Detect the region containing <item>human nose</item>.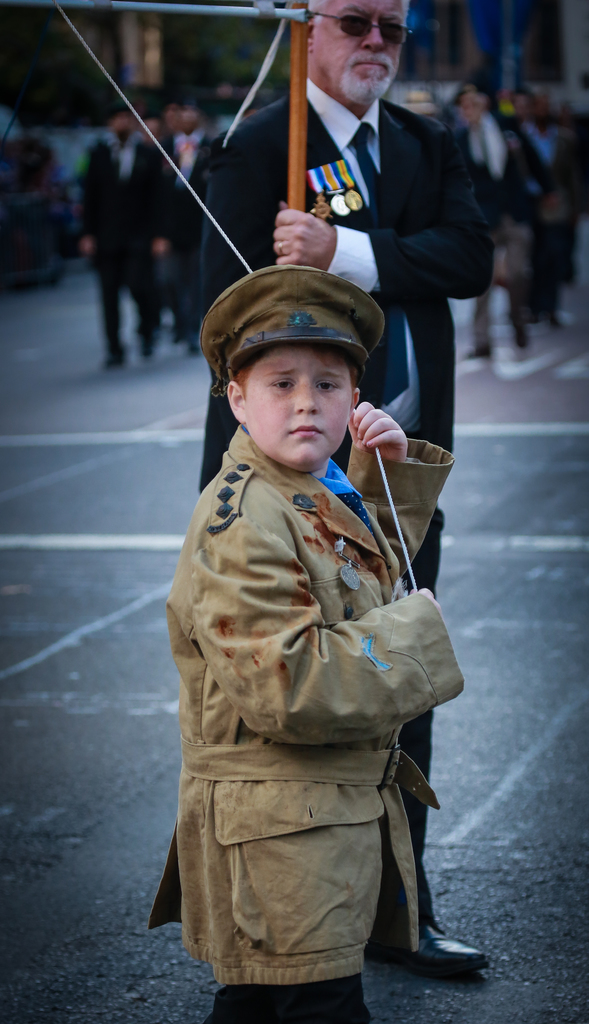
bbox(294, 375, 323, 417).
